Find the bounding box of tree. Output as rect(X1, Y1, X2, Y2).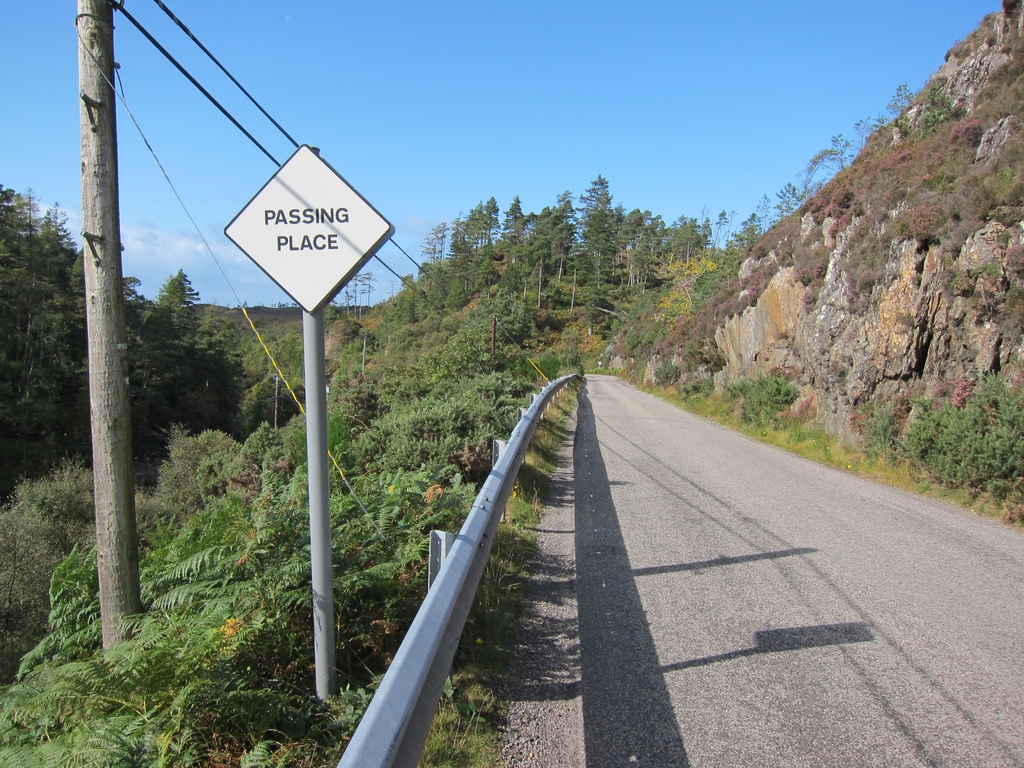
rect(552, 157, 627, 326).
